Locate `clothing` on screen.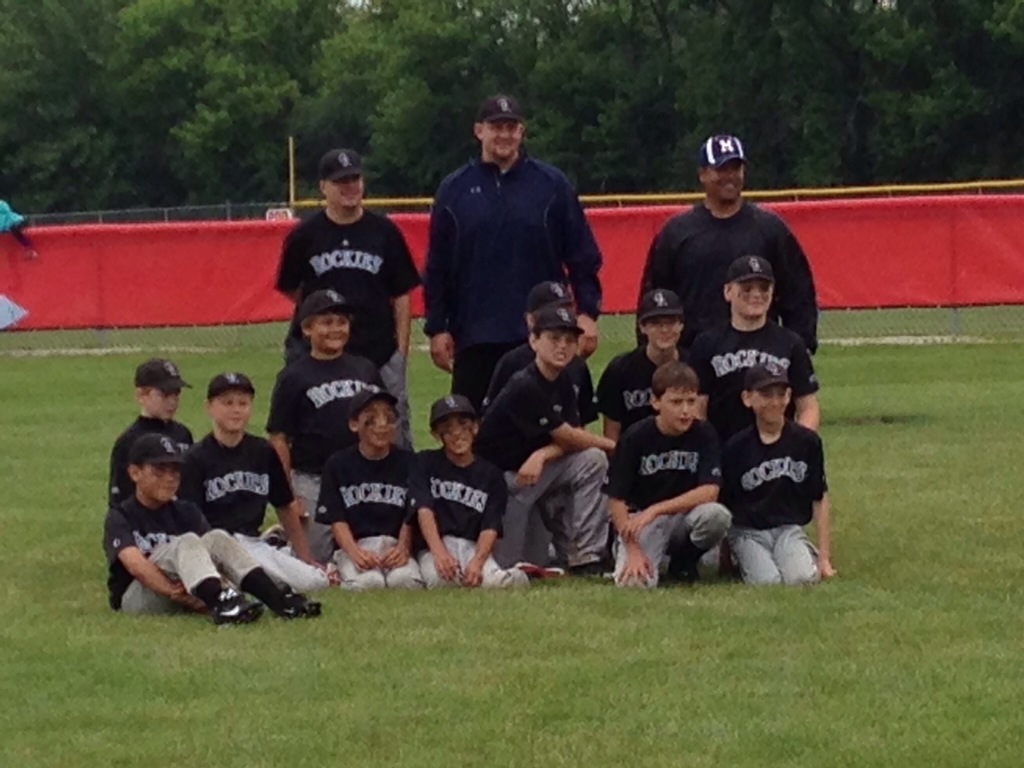
On screen at locate(404, 431, 528, 586).
